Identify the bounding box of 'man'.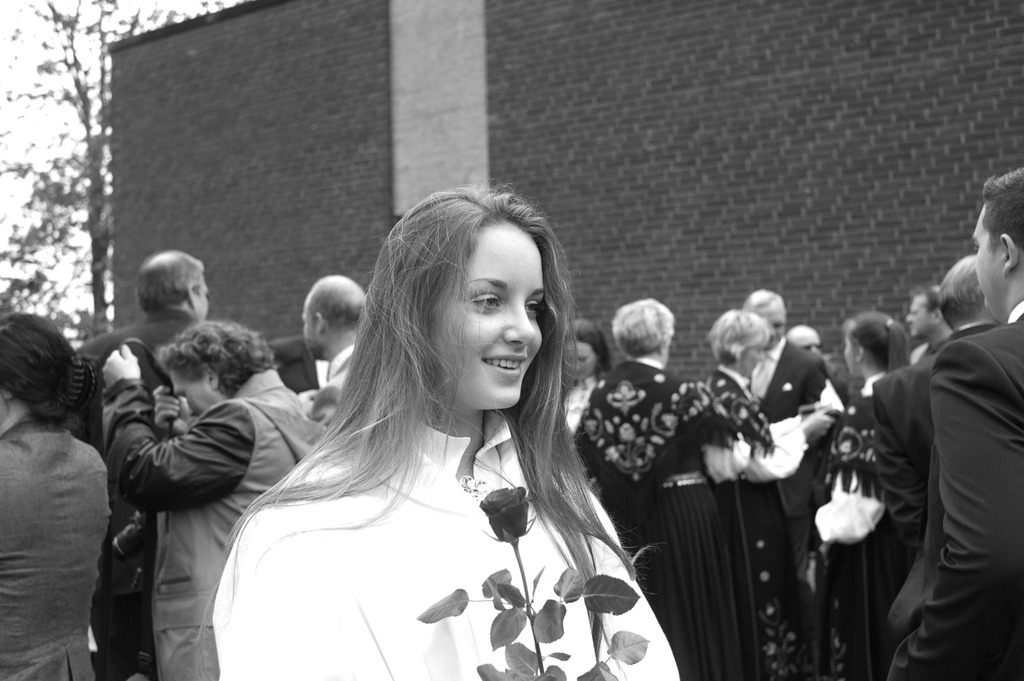
left=873, top=249, right=1002, bottom=541.
